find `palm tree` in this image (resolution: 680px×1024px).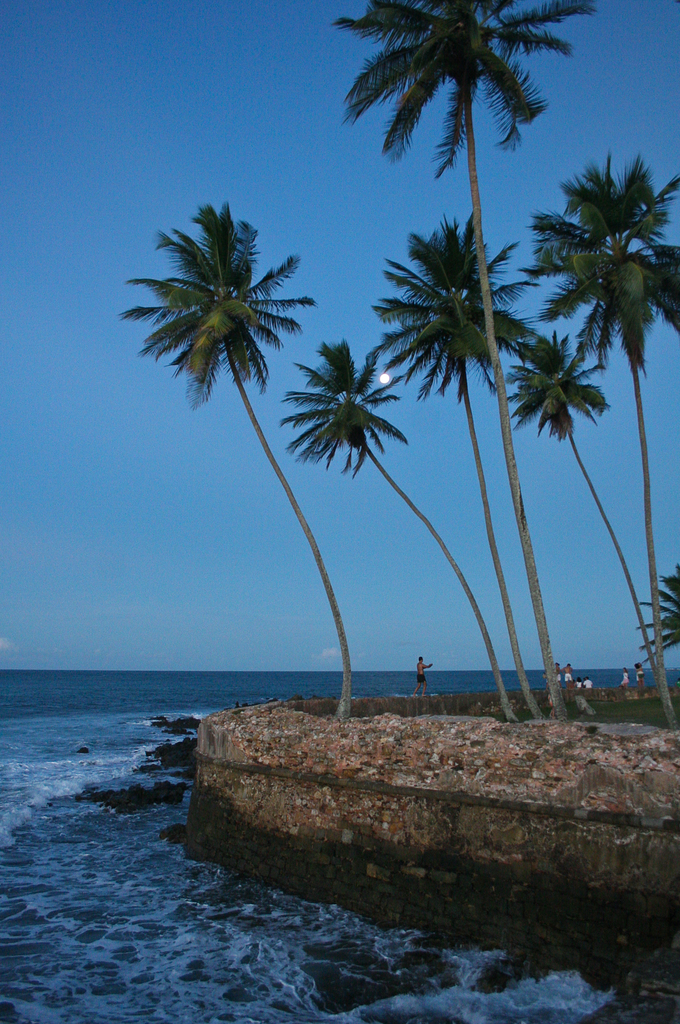
(left=518, top=144, right=679, bottom=735).
